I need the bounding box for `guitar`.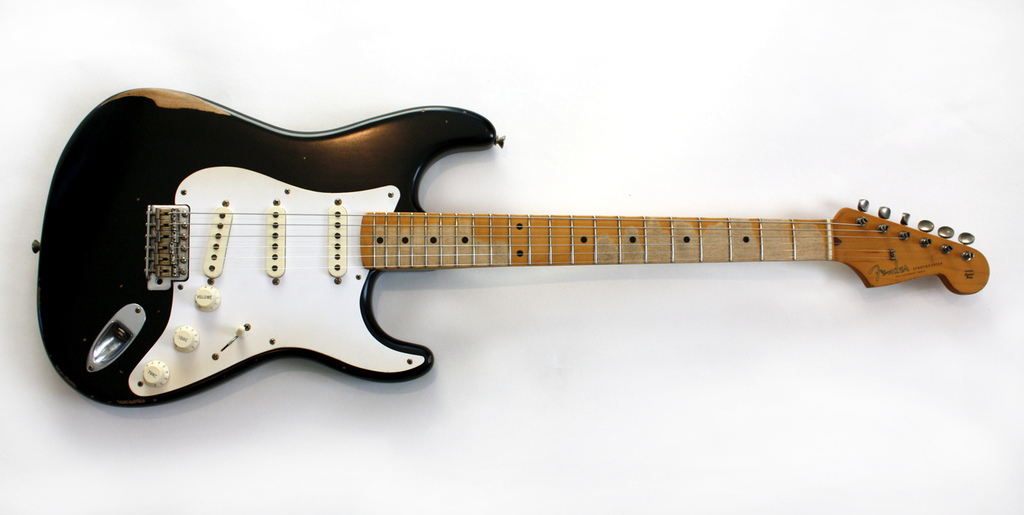
Here it is: region(69, 96, 991, 398).
